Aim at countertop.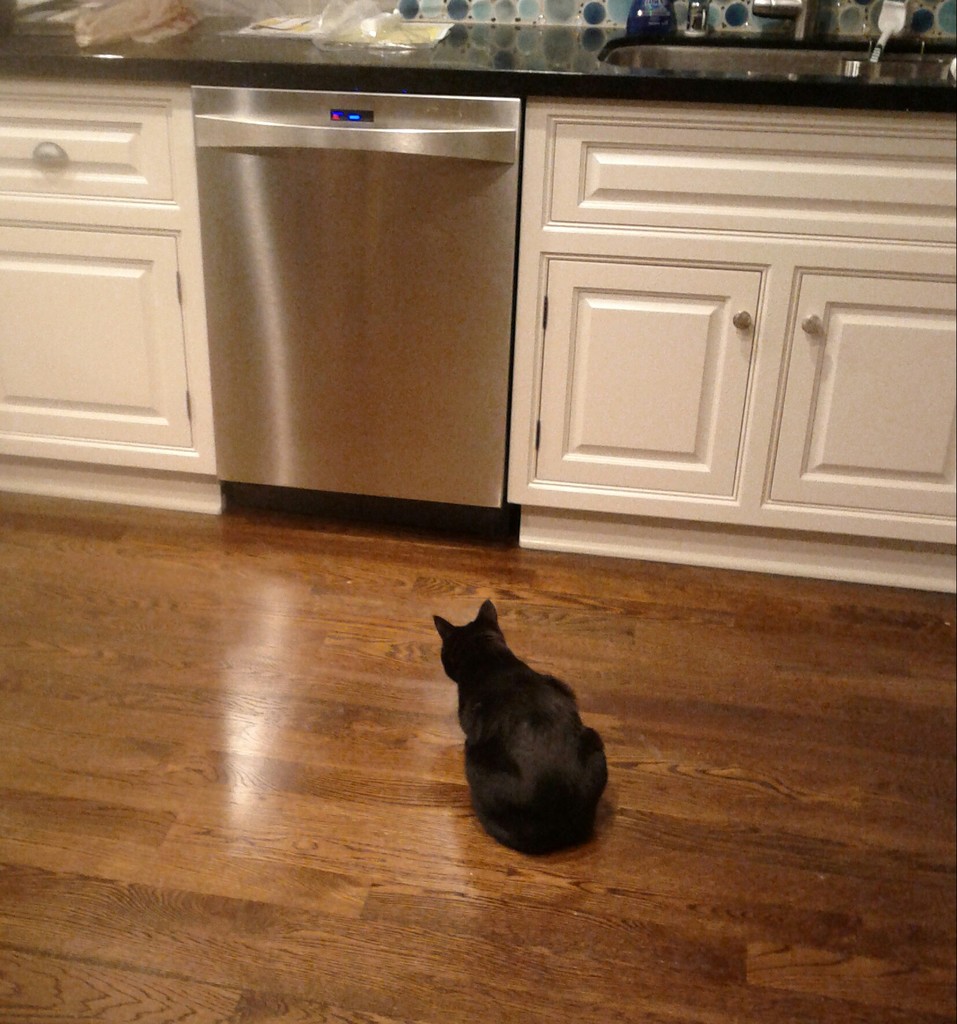
Aimed at x1=0, y1=6, x2=956, y2=107.
